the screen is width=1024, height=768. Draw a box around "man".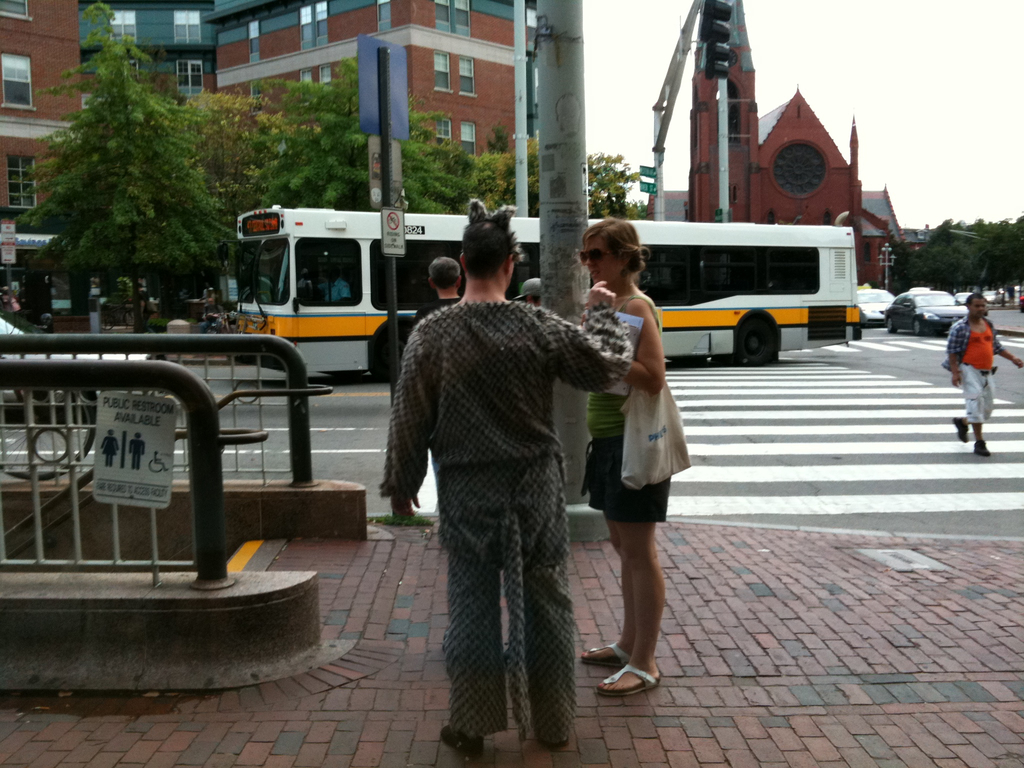
x1=412 y1=257 x2=461 y2=323.
